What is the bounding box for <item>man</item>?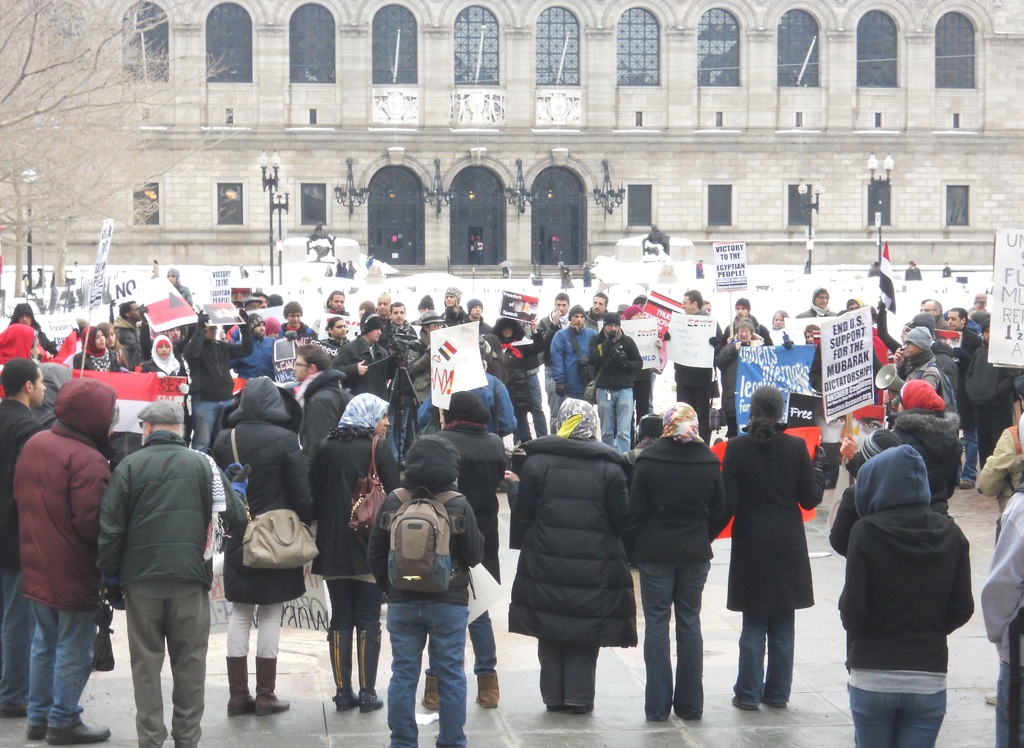
left=966, top=324, right=1018, bottom=474.
